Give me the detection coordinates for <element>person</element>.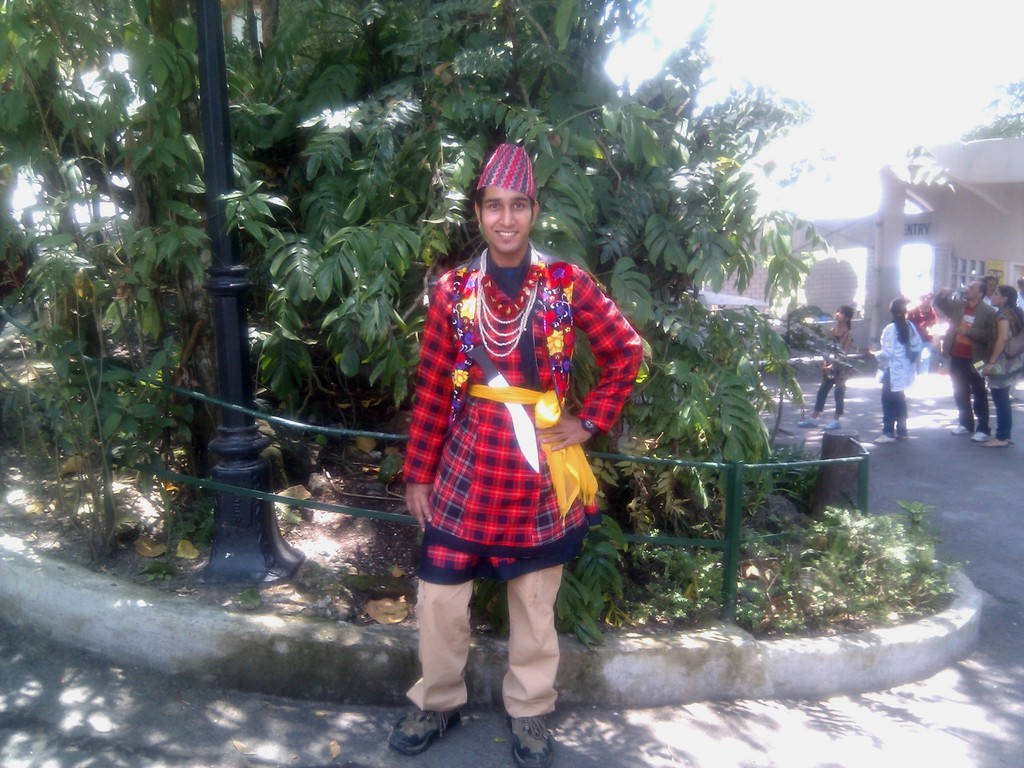
<region>793, 308, 856, 429</region>.
